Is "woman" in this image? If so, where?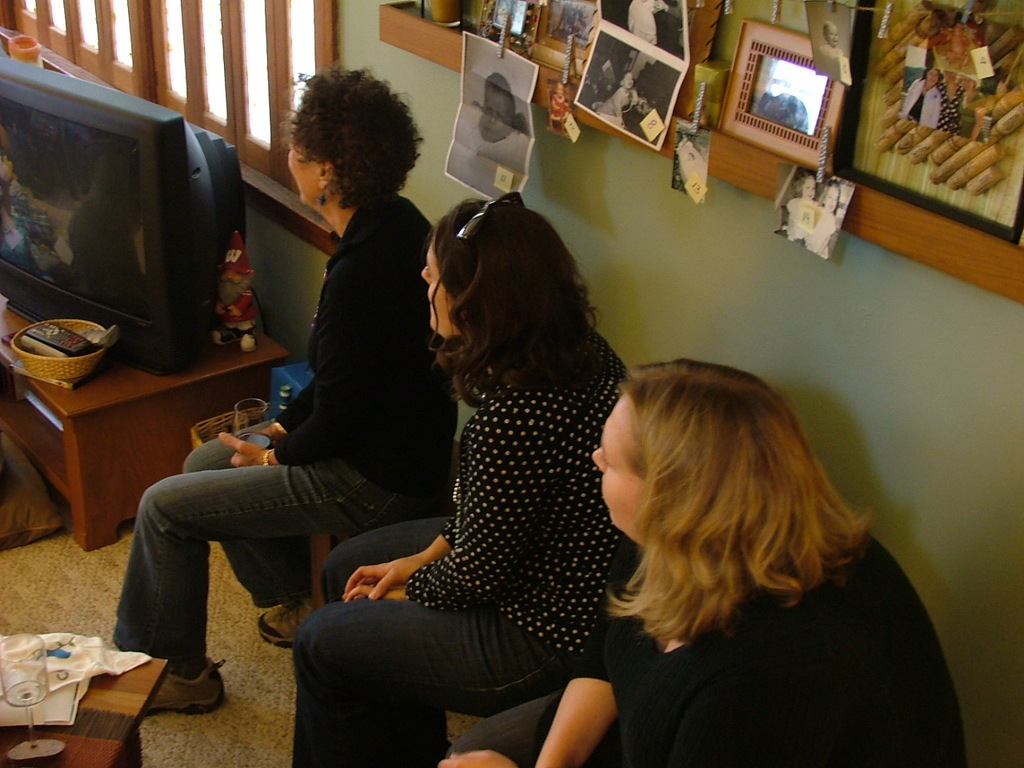
Yes, at bbox=(114, 63, 432, 710).
